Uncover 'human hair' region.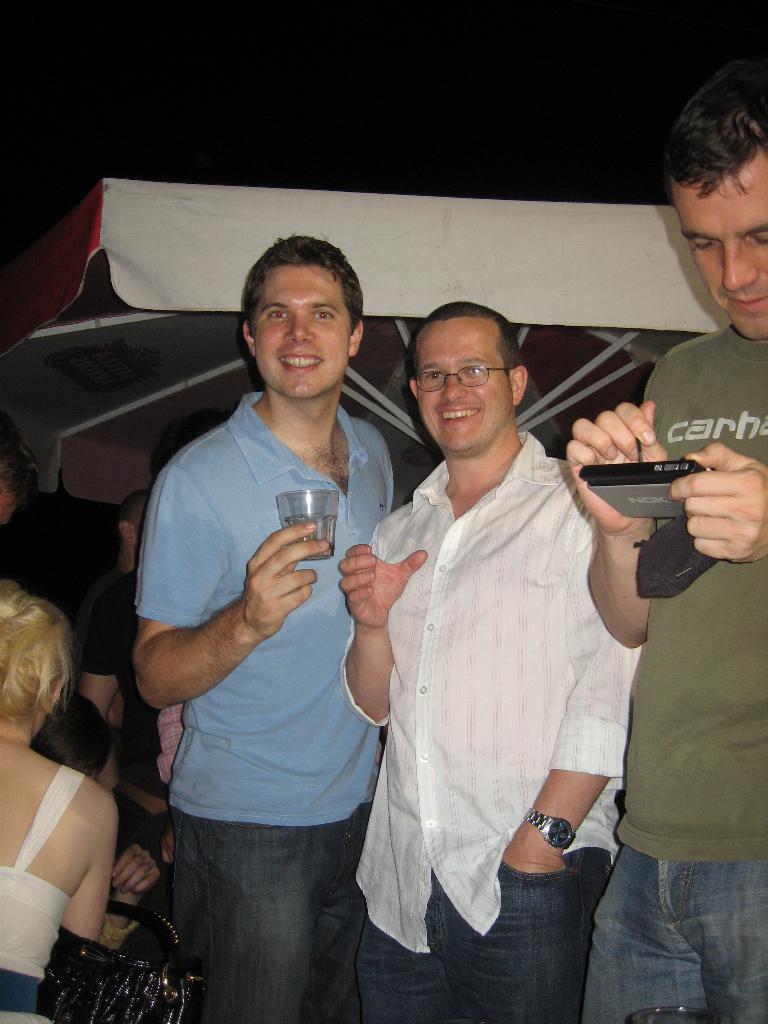
Uncovered: bbox=[404, 300, 522, 376].
